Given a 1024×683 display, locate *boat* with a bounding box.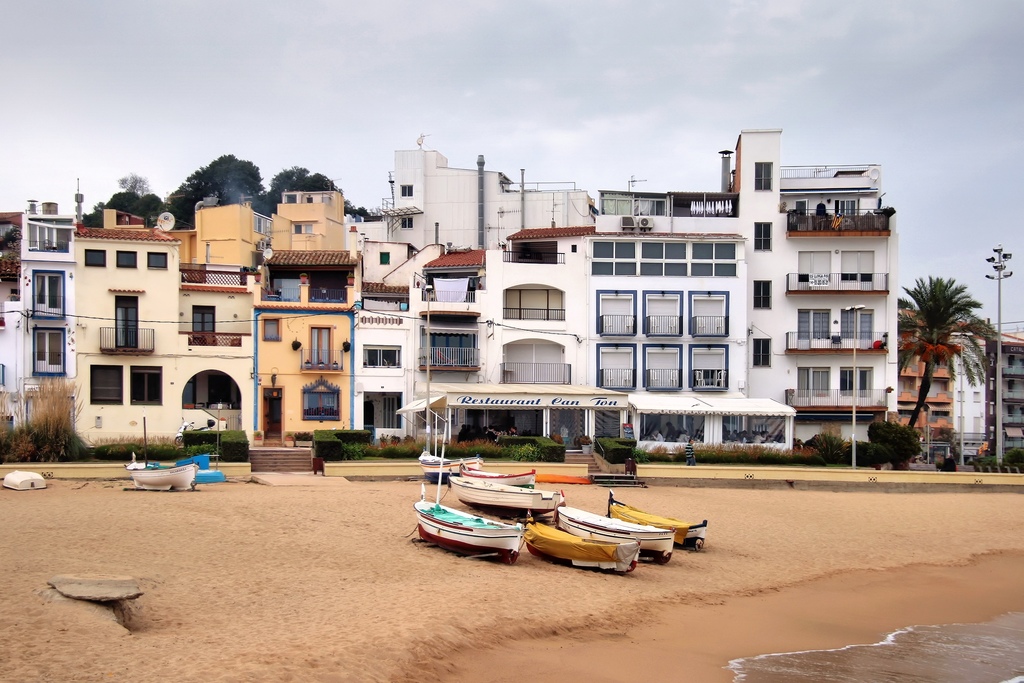
Located: [595,488,705,549].
